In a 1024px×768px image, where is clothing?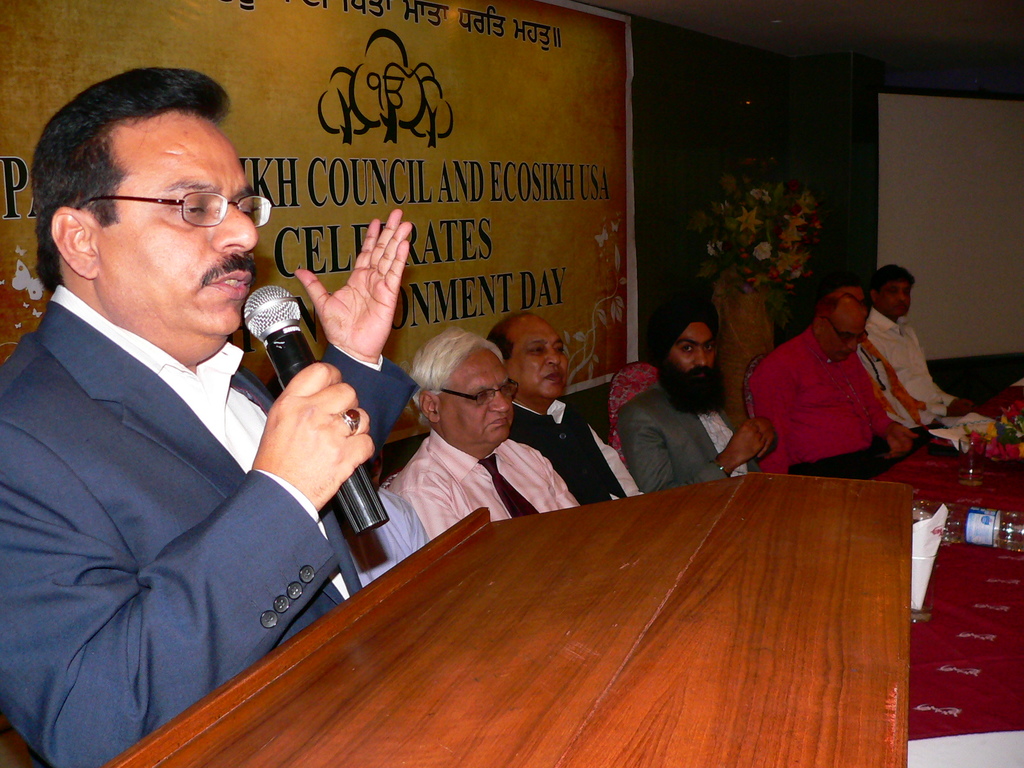
select_region(618, 378, 759, 496).
